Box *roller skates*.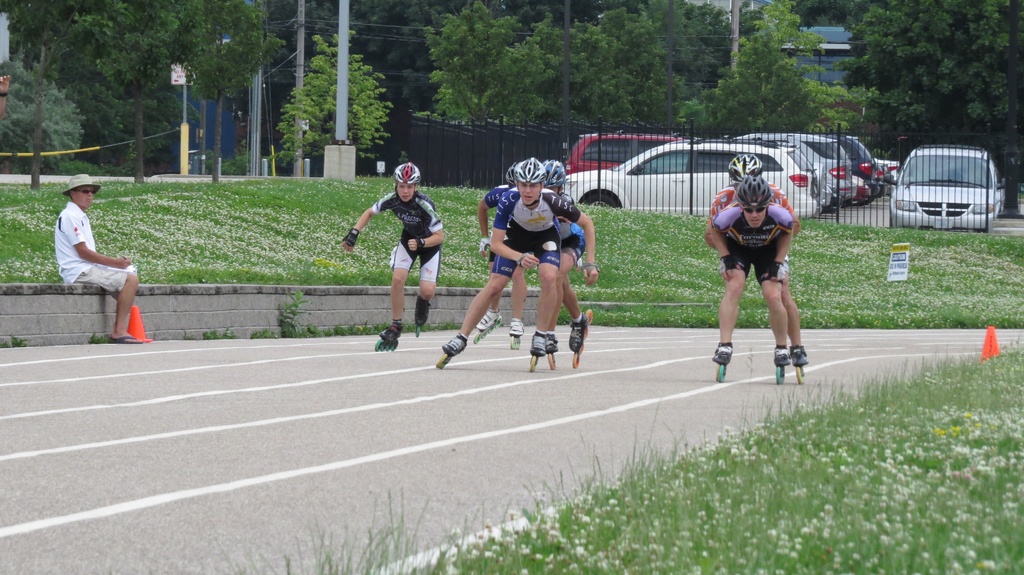
region(790, 344, 810, 386).
